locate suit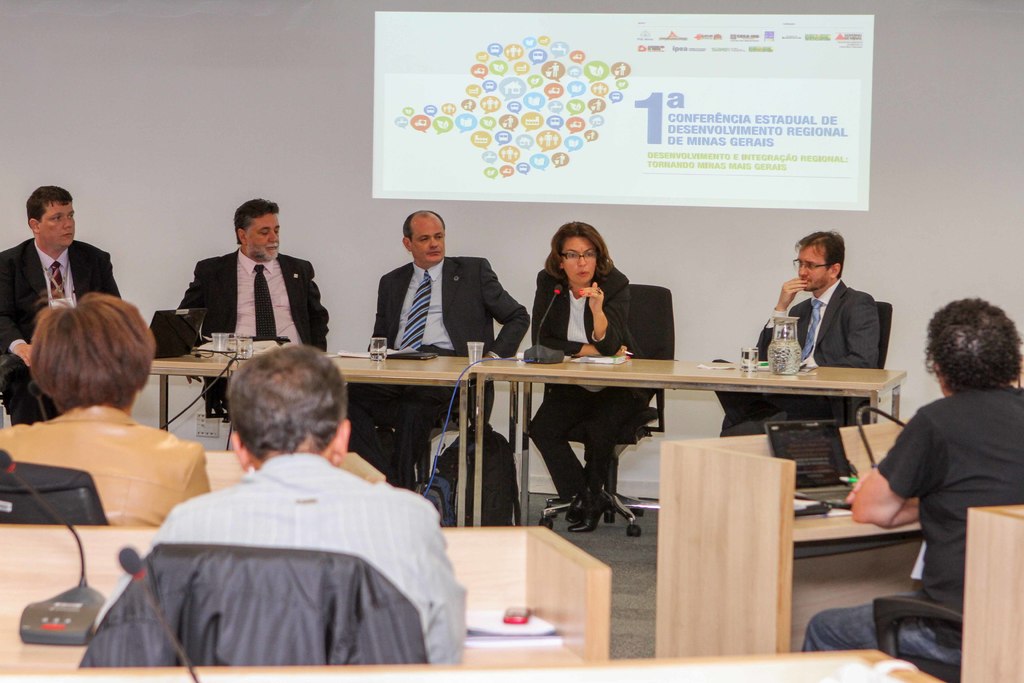
520/272/649/513
